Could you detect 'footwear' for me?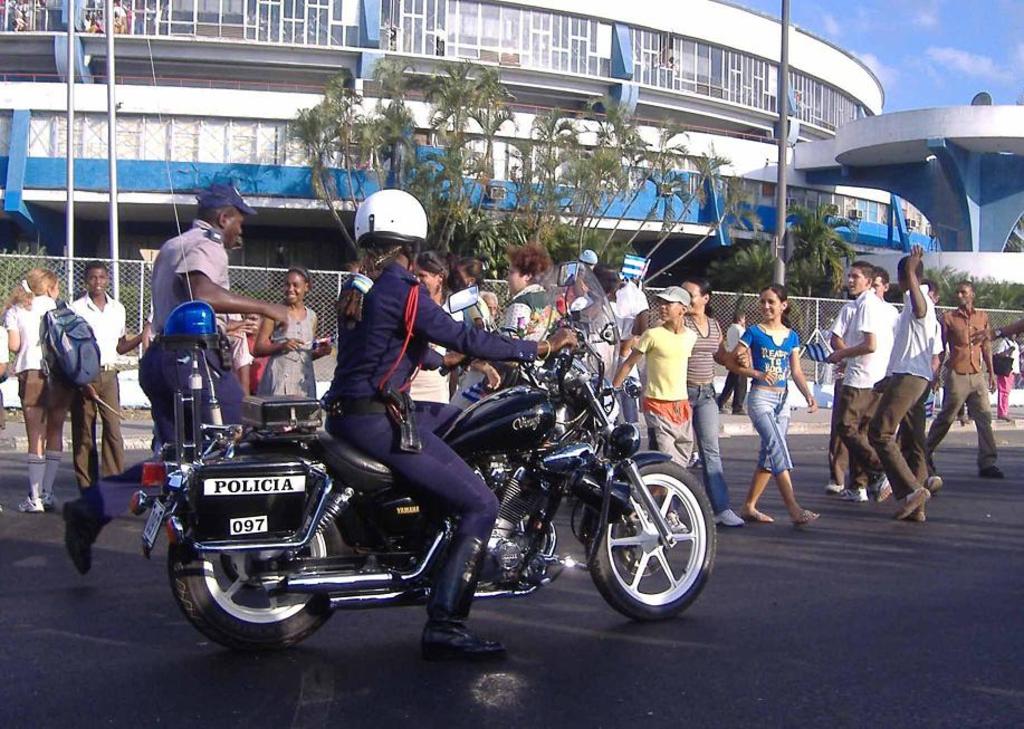
Detection result: <bbox>915, 499, 927, 518</bbox>.
